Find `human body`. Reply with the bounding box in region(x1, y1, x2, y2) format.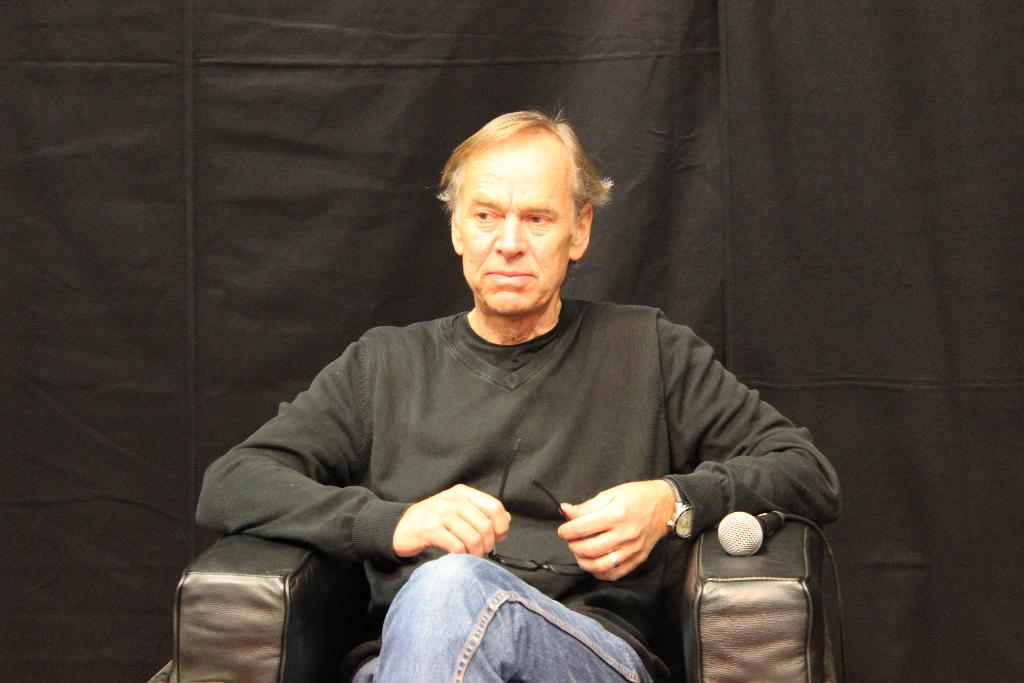
region(220, 152, 814, 671).
